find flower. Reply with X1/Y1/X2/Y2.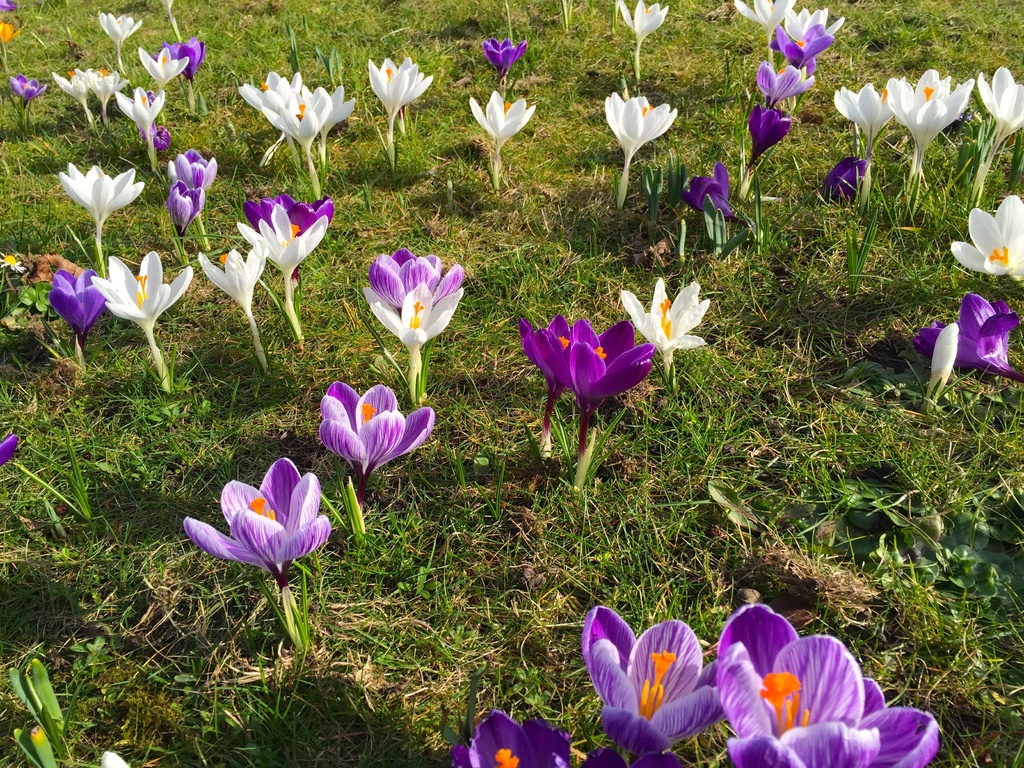
244/196/333/284.
